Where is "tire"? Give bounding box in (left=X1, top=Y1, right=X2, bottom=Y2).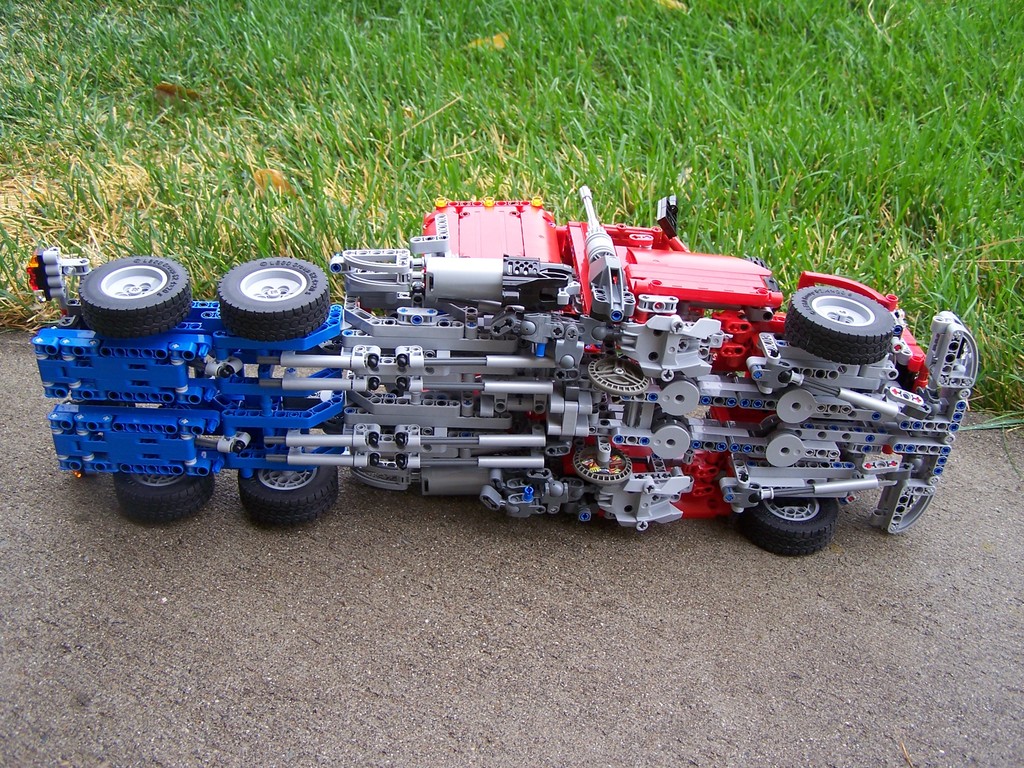
(left=237, top=466, right=337, bottom=524).
